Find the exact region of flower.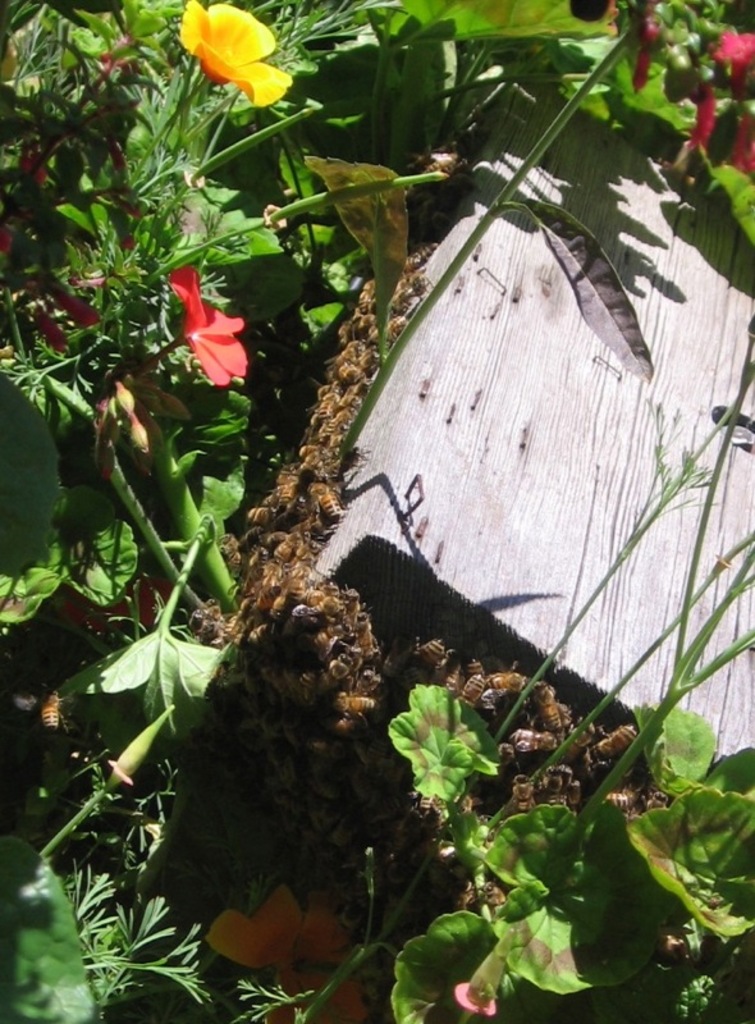
Exact region: select_region(168, 255, 275, 389).
